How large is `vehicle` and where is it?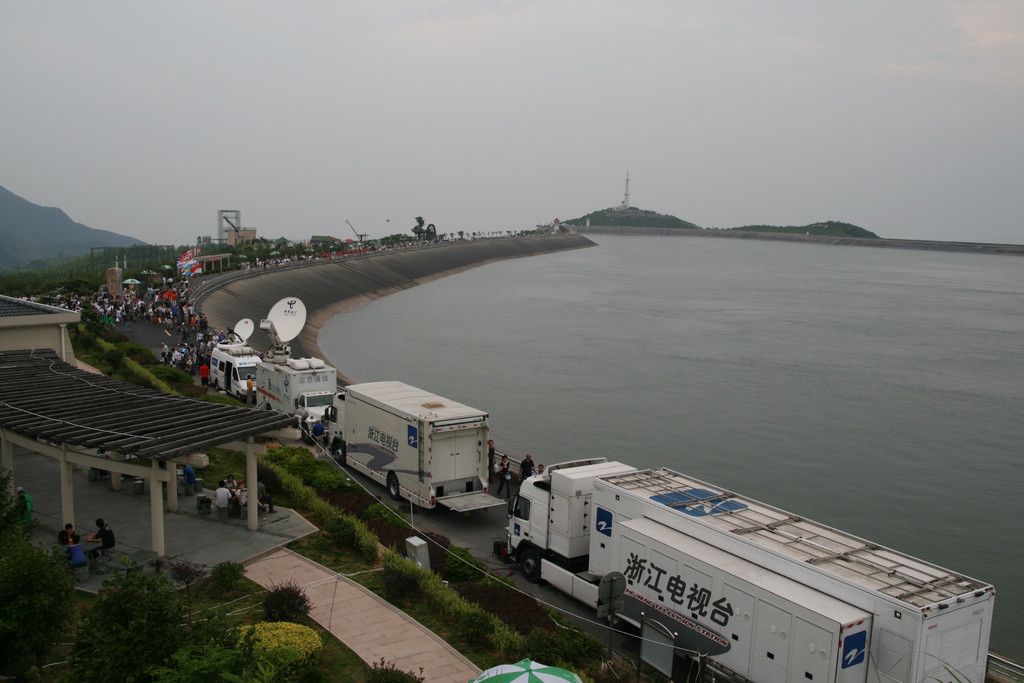
Bounding box: x1=207, y1=339, x2=260, y2=400.
